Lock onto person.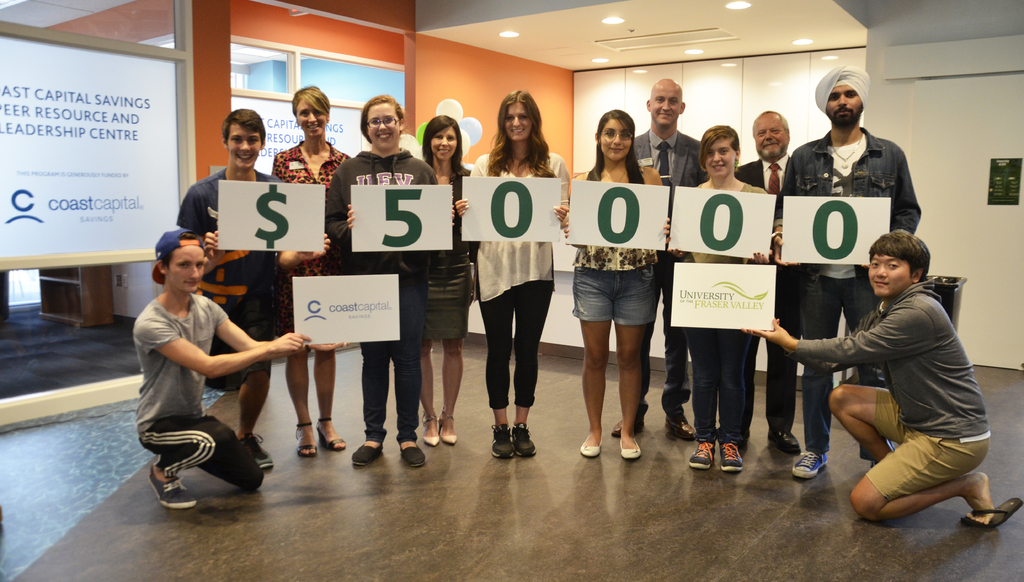
Locked: [left=269, top=81, right=362, bottom=458].
